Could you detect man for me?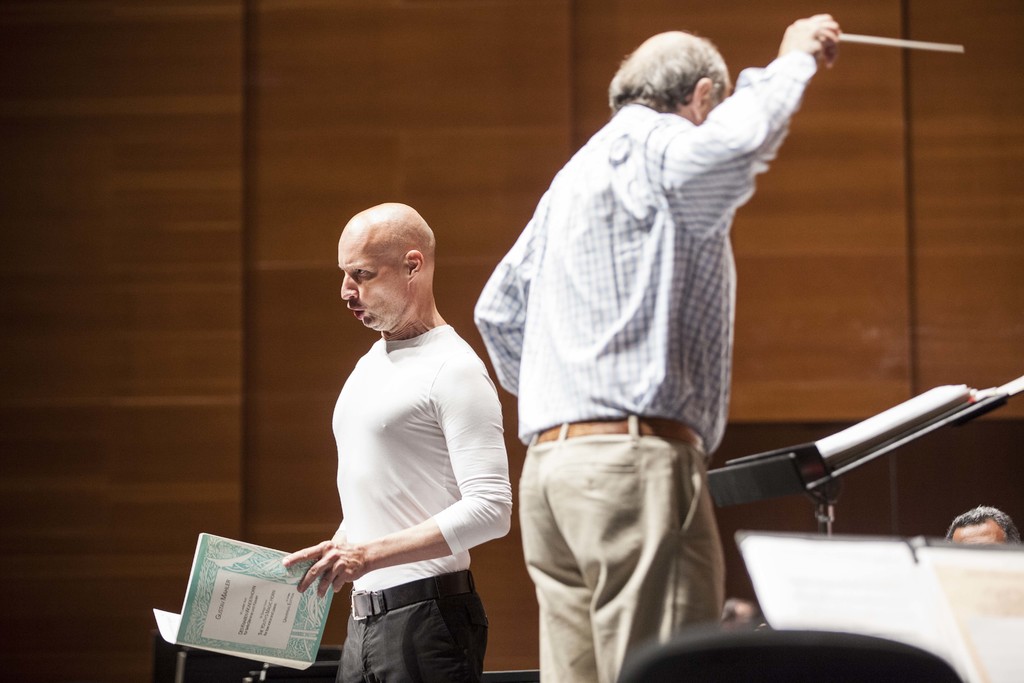
Detection result: Rect(474, 14, 845, 682).
